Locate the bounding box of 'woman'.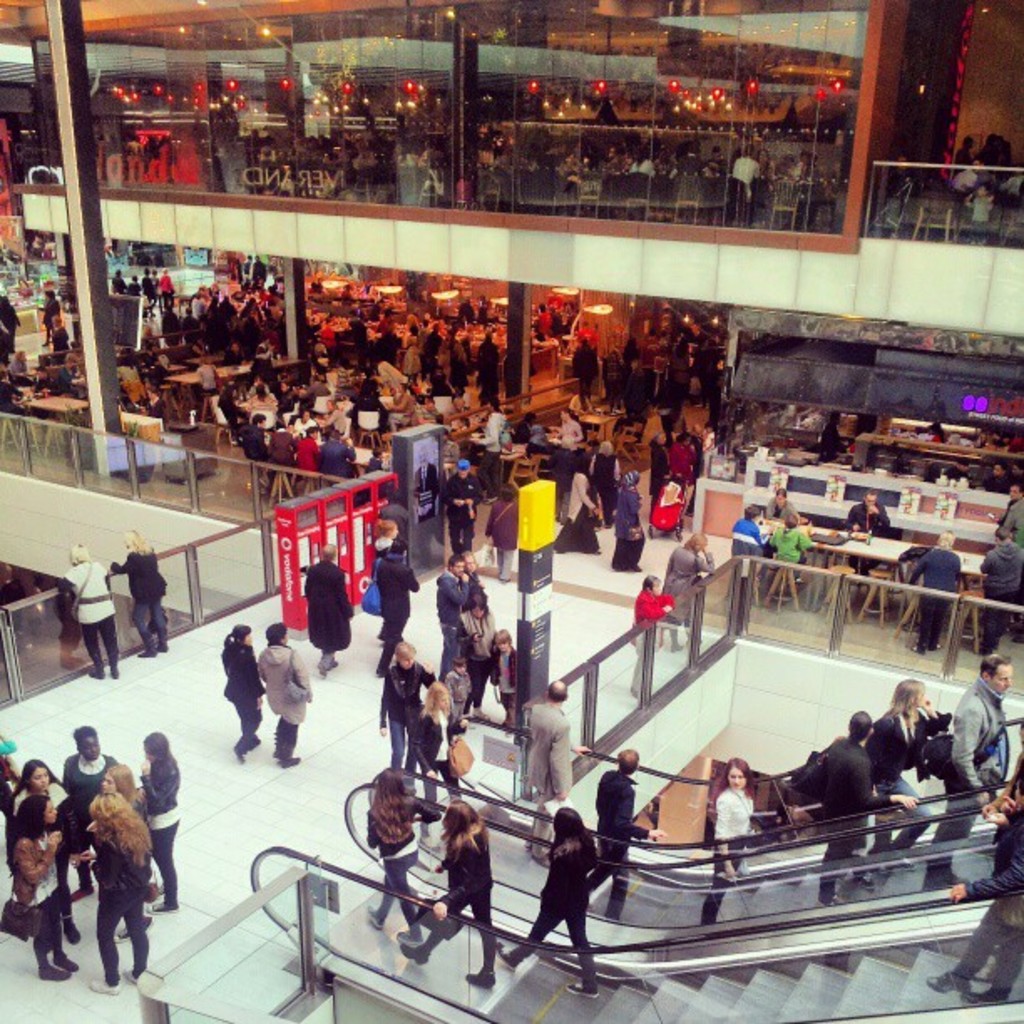
Bounding box: [left=915, top=530, right=959, bottom=658].
